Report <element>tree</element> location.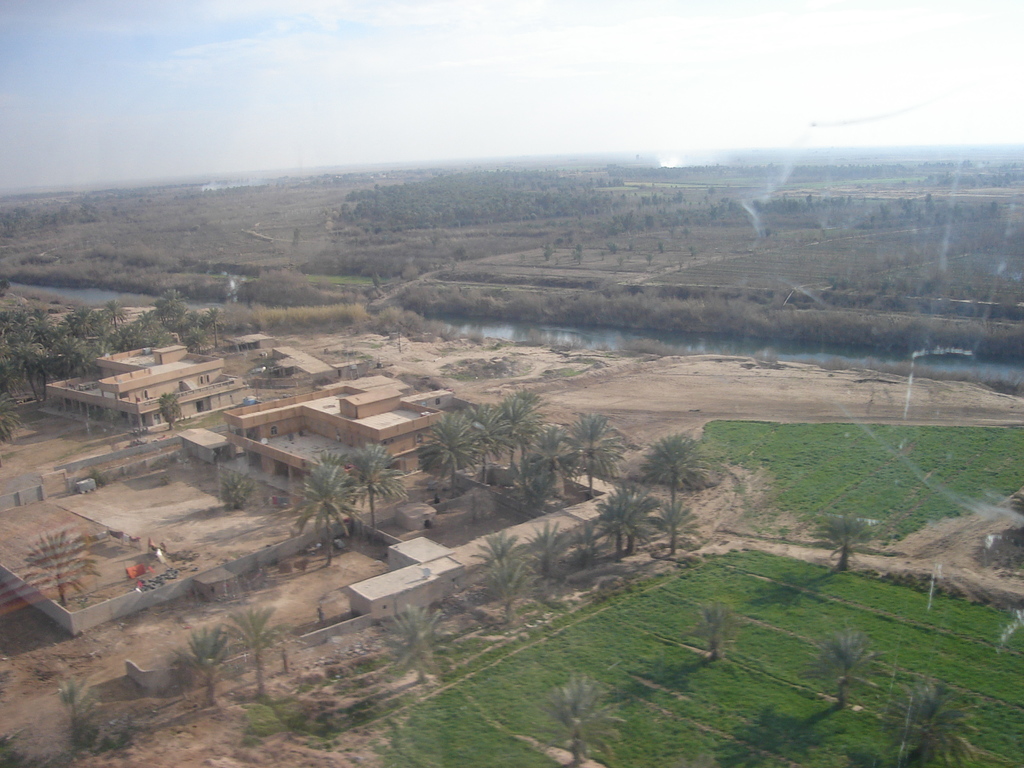
Report: <box>471,524,528,617</box>.
